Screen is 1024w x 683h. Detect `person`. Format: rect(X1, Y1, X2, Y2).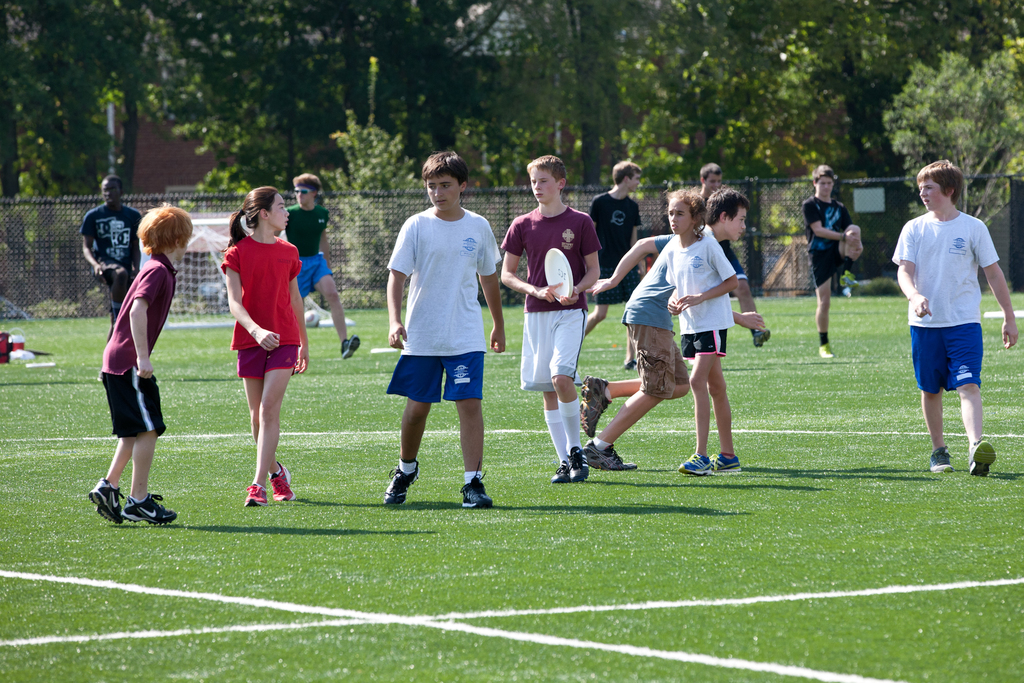
rect(696, 159, 772, 343).
